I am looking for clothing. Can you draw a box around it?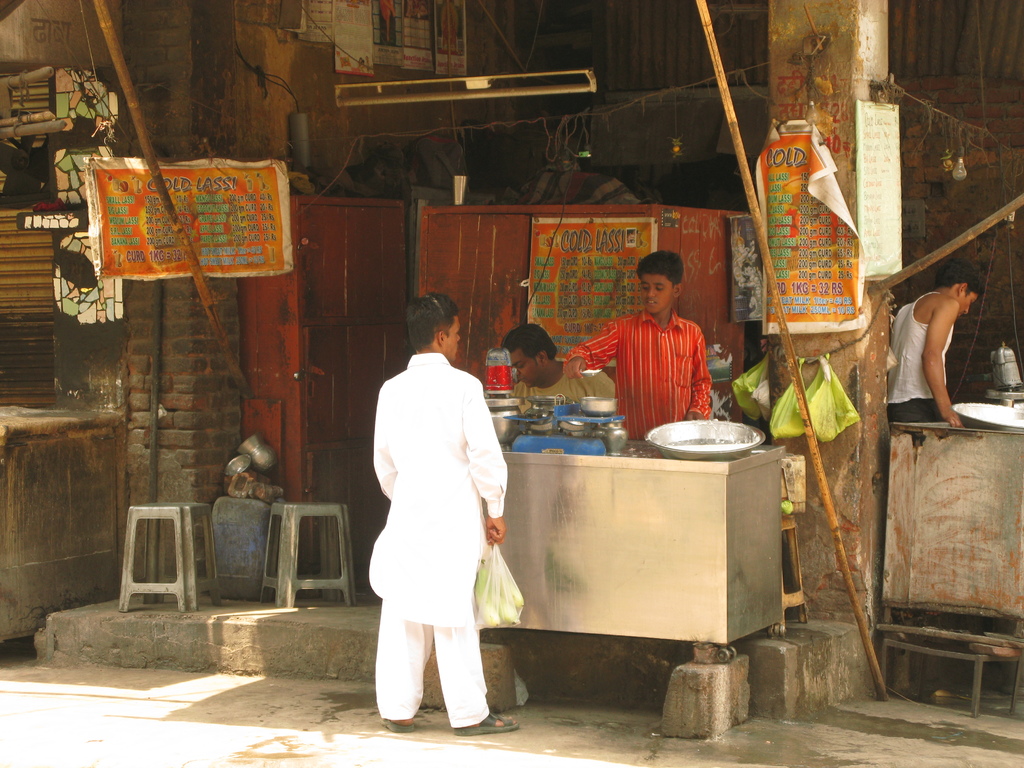
Sure, the bounding box is bbox=(563, 306, 712, 436).
